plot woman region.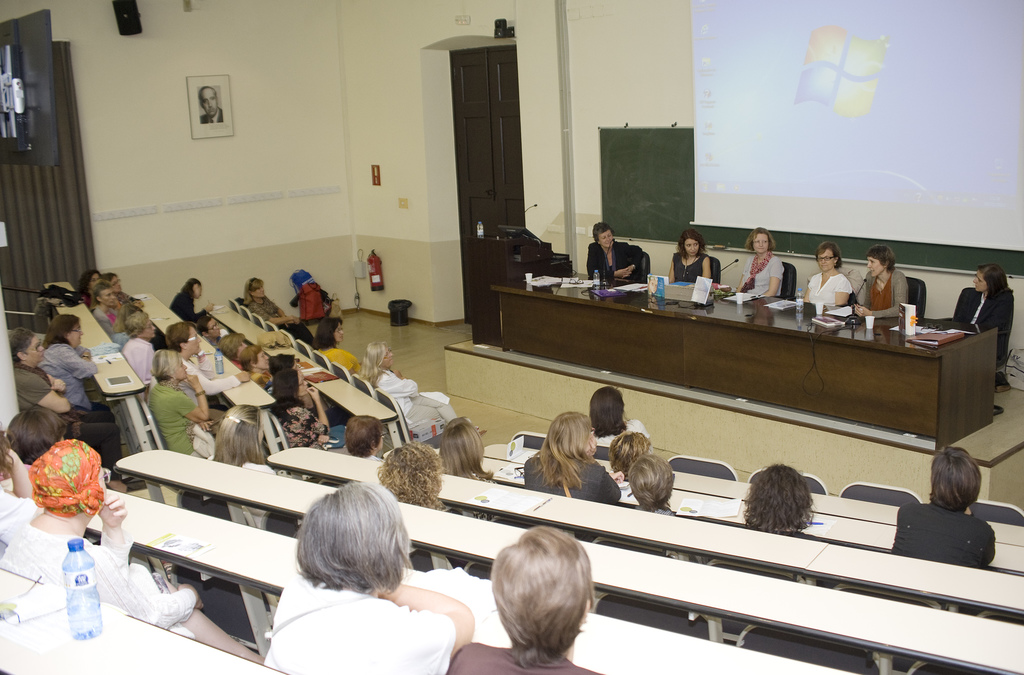
Plotted at rect(852, 248, 911, 315).
